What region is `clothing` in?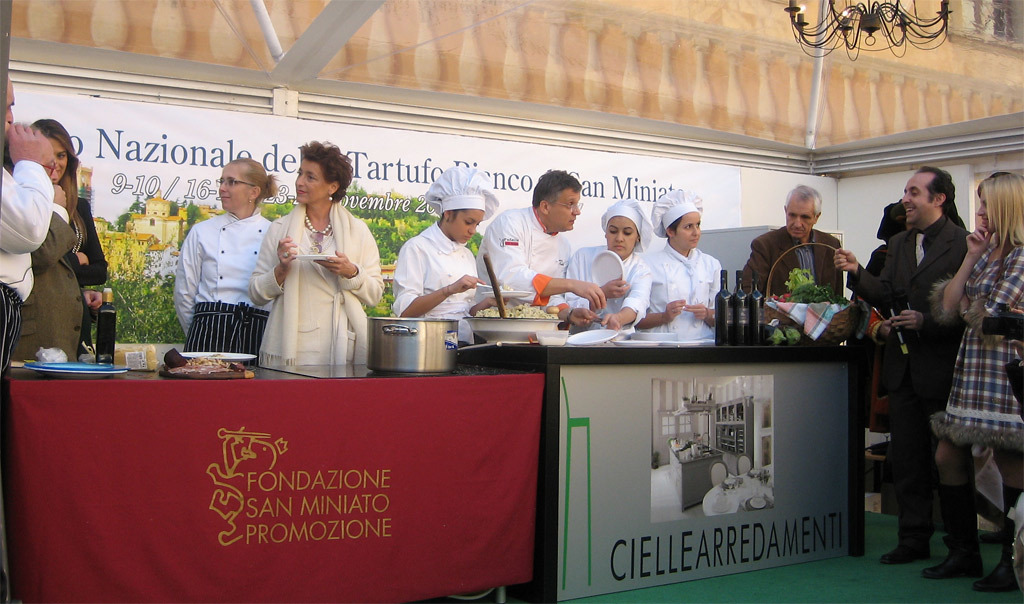
<region>0, 154, 55, 371</region>.
